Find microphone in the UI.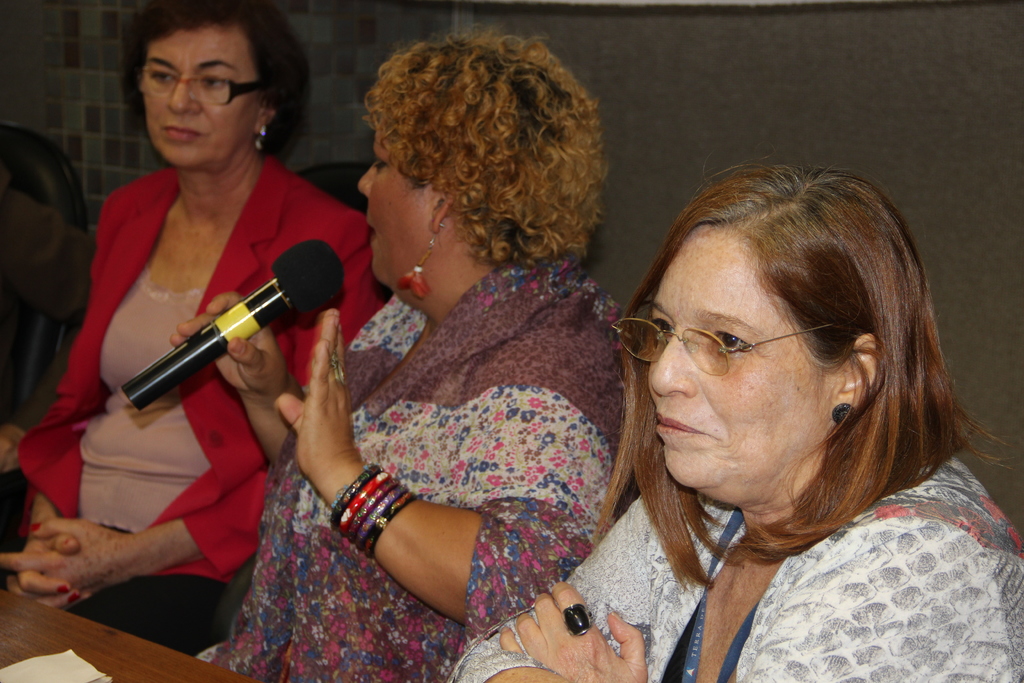
UI element at {"left": 95, "top": 235, "right": 330, "bottom": 416}.
